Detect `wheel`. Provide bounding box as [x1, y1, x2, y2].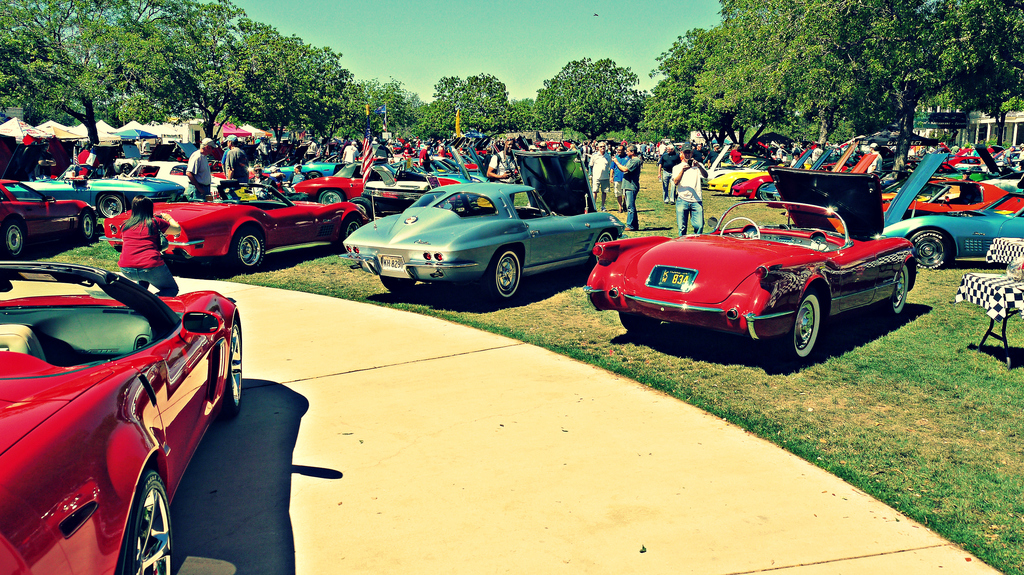
[757, 183, 770, 201].
